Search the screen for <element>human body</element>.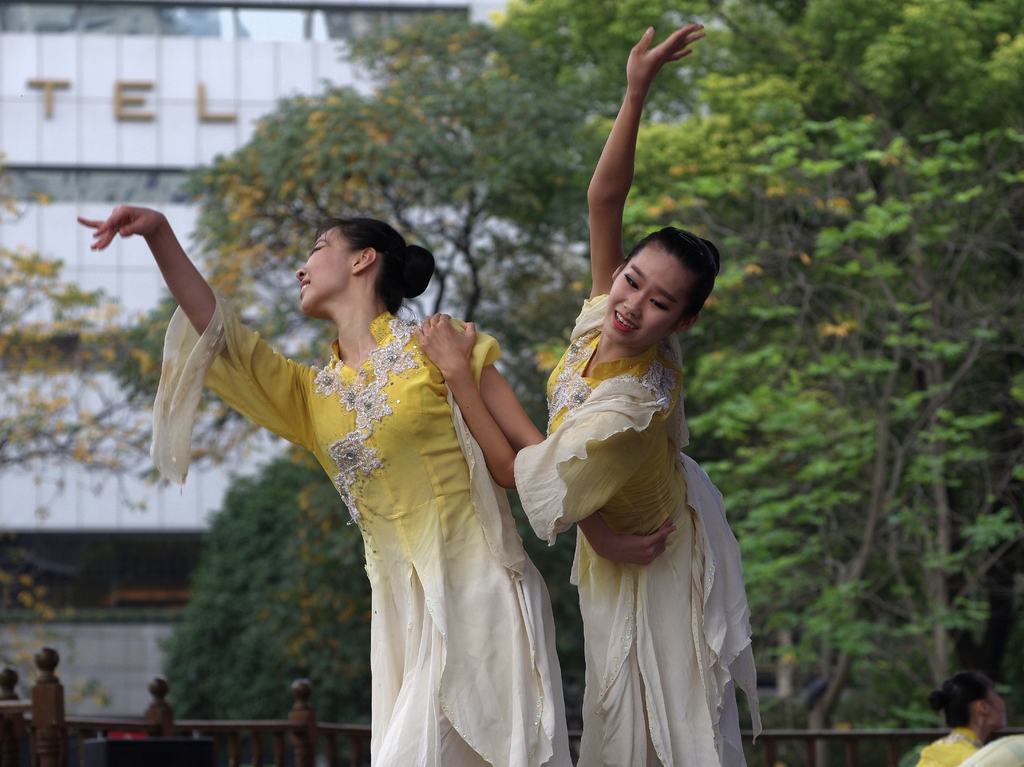
Found at x1=519, y1=152, x2=758, y2=743.
